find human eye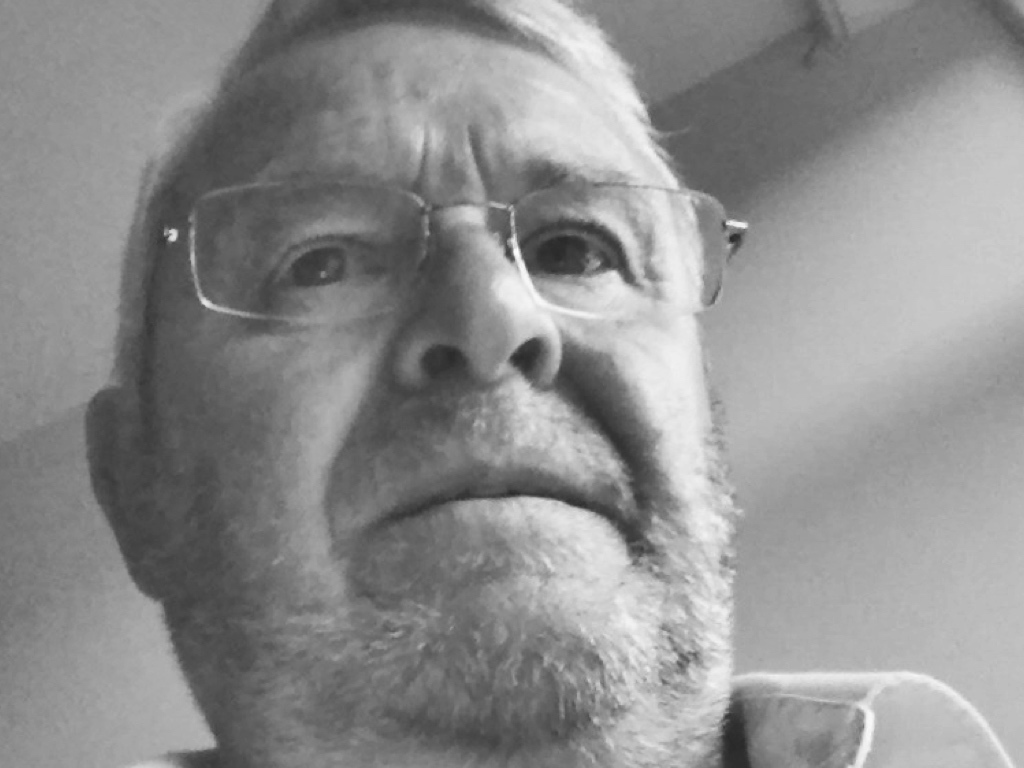
<region>506, 212, 645, 292</region>
